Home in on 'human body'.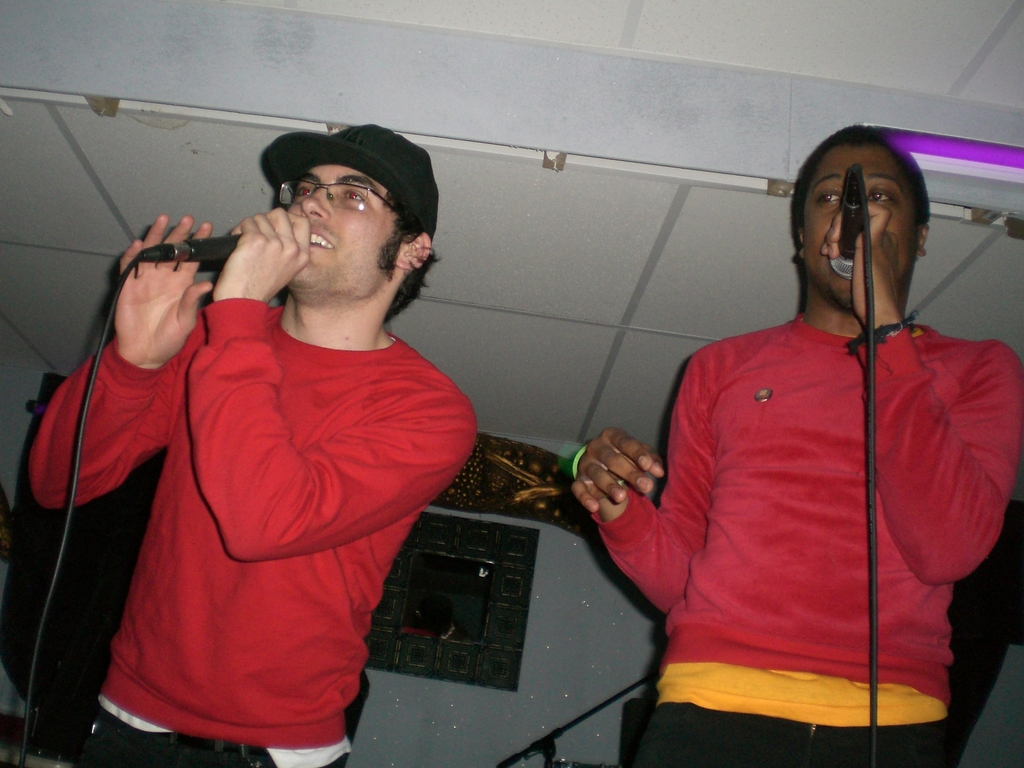
Homed in at {"left": 6, "top": 172, "right": 505, "bottom": 753}.
